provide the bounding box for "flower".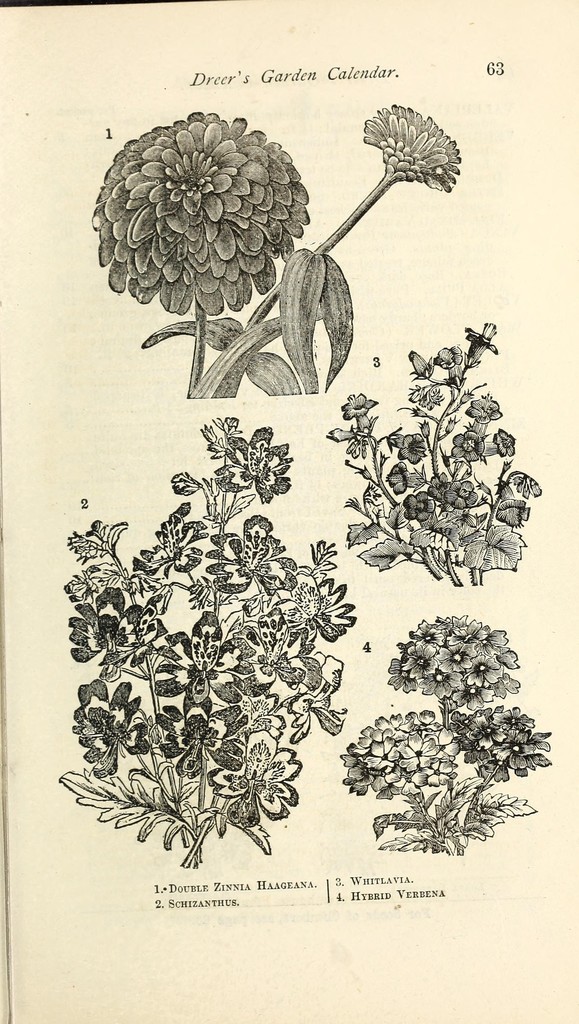
391:435:430:467.
